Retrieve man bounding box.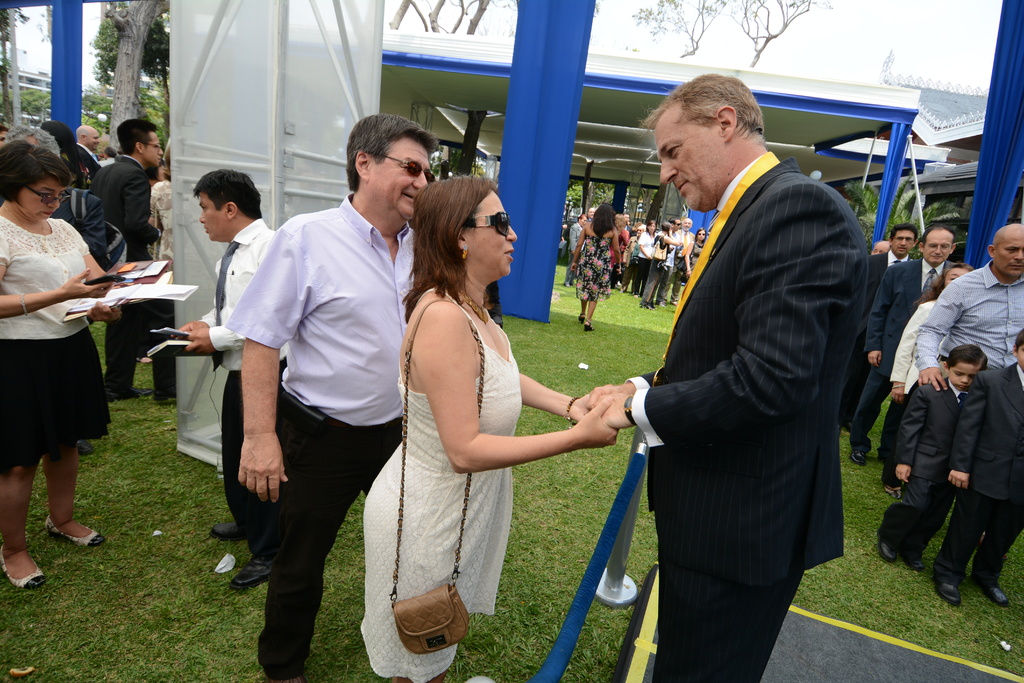
Bounding box: 859, 220, 973, 467.
